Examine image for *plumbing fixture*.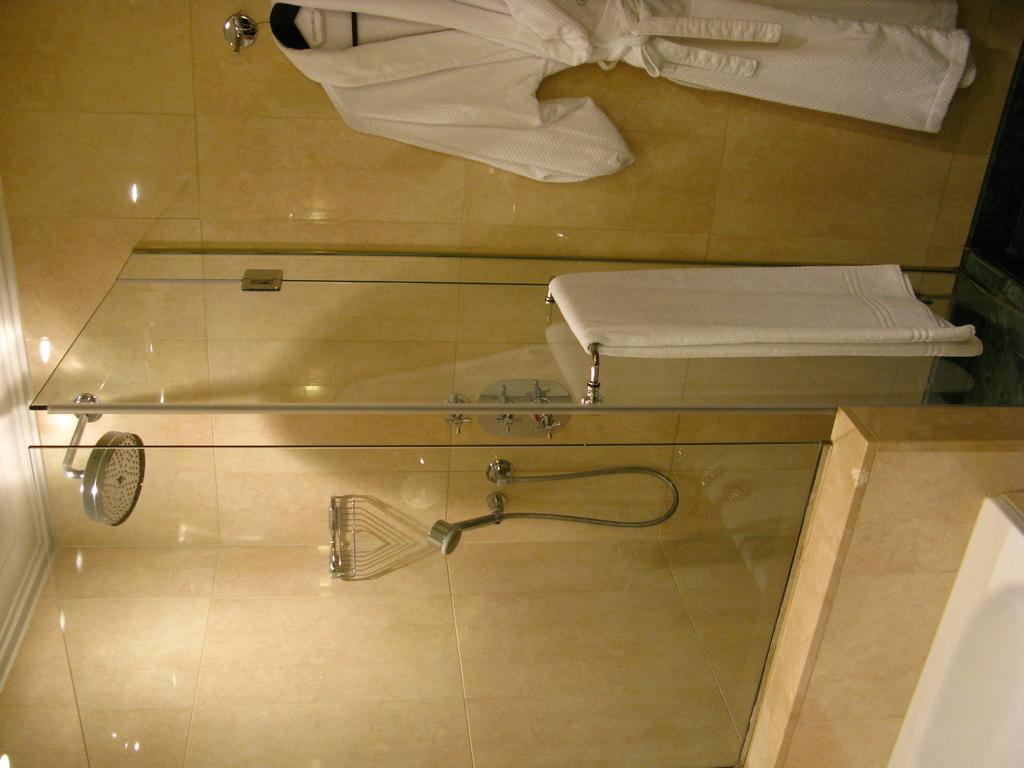
Examination result: box=[486, 458, 515, 491].
